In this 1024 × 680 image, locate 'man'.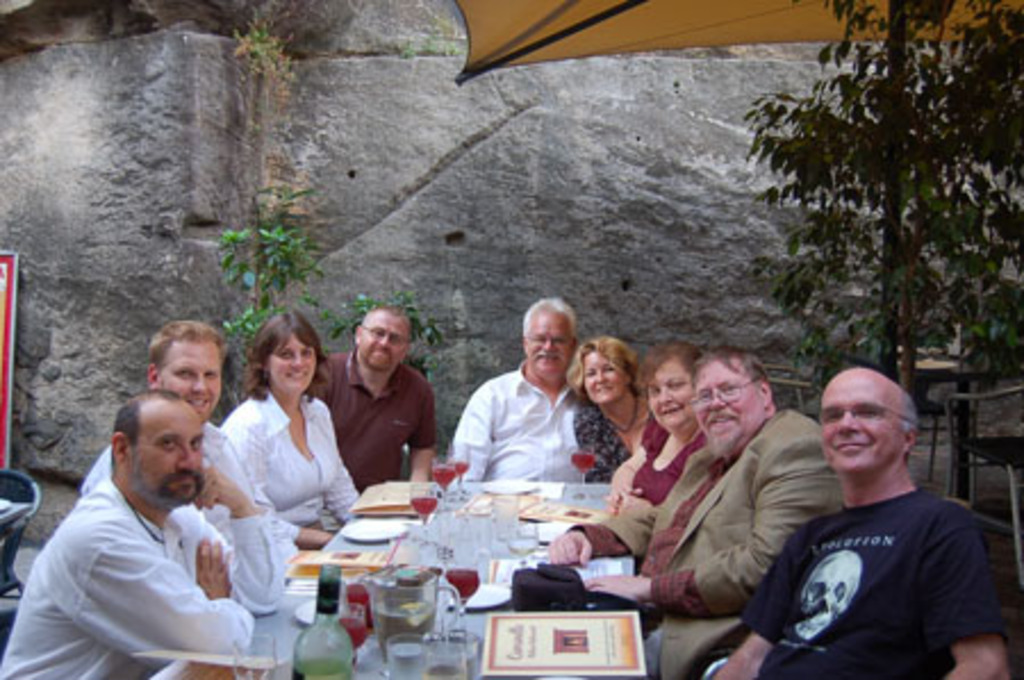
Bounding box: {"left": 448, "top": 298, "right": 601, "bottom": 484}.
